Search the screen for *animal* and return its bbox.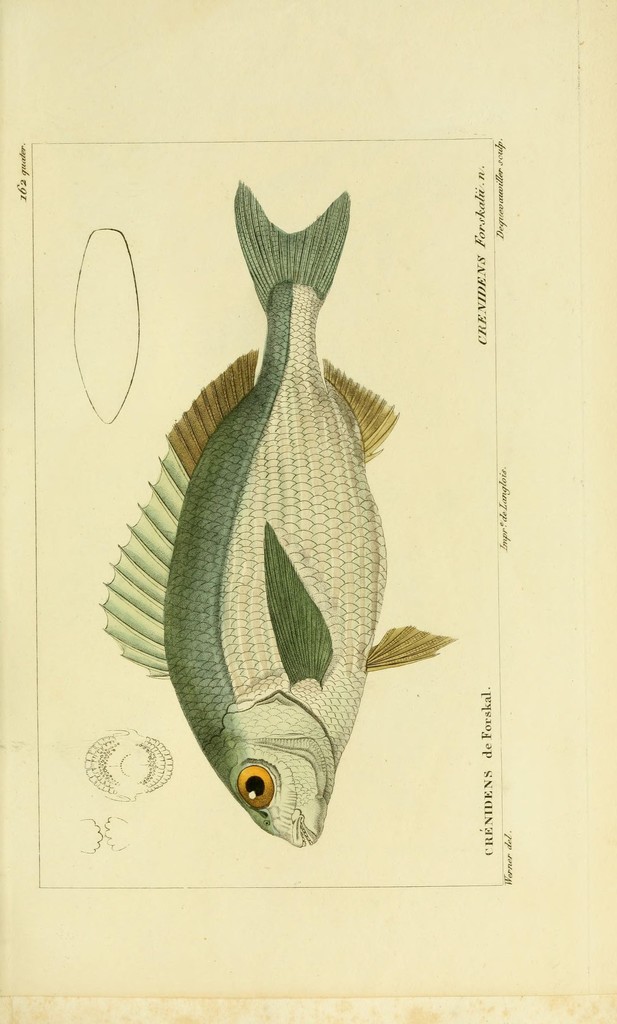
Found: box(94, 175, 461, 855).
